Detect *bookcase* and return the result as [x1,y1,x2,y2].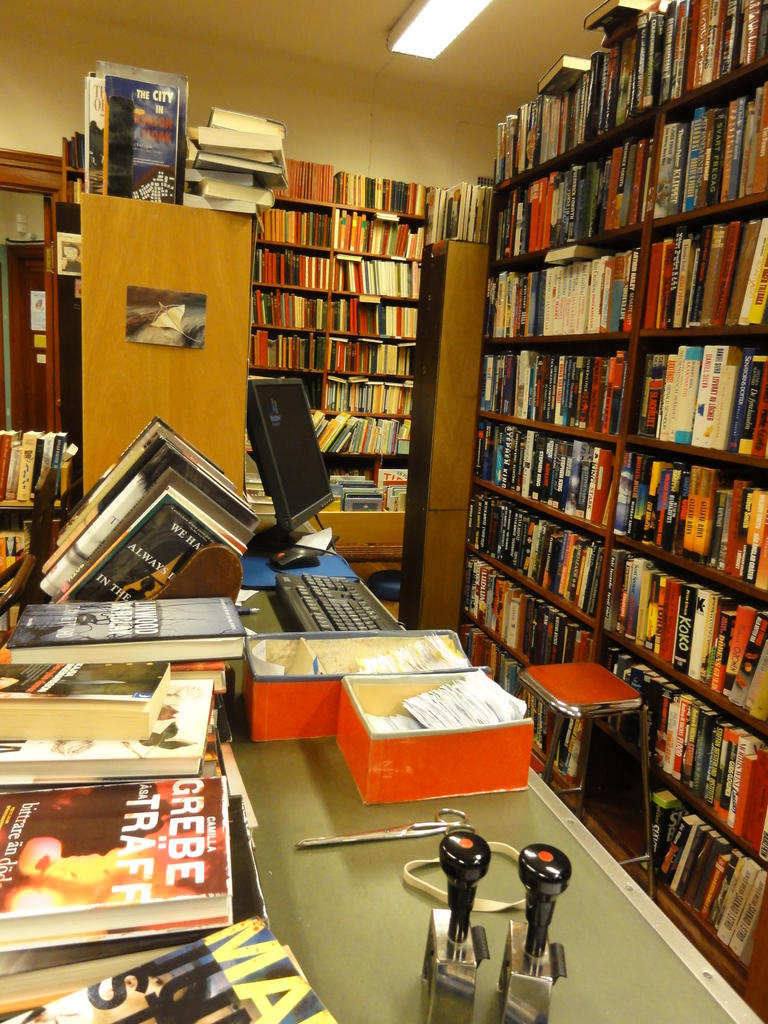
[444,0,767,1023].
